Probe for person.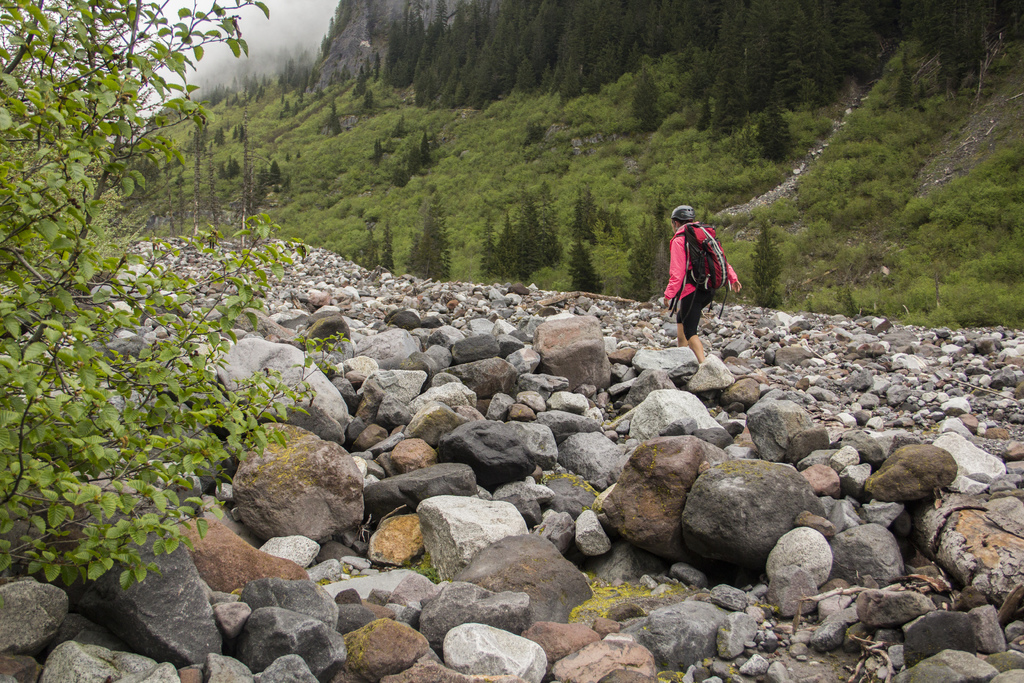
Probe result: pyautogui.locateOnScreen(666, 193, 735, 352).
